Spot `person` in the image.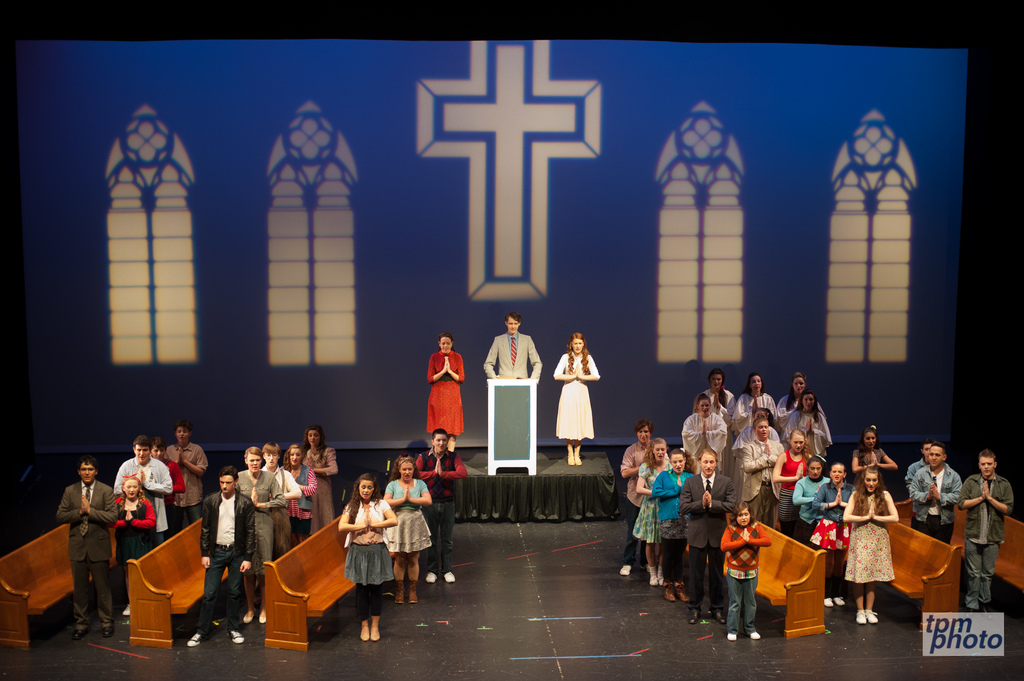
`person` found at bbox=(483, 313, 542, 381).
